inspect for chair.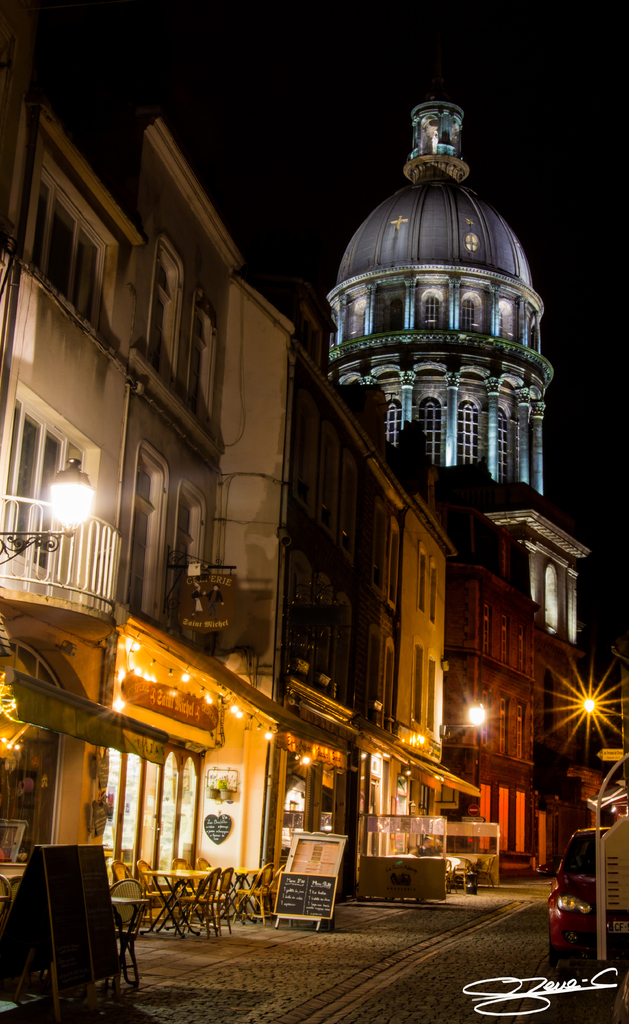
Inspection: x1=199 y1=865 x2=247 y2=938.
